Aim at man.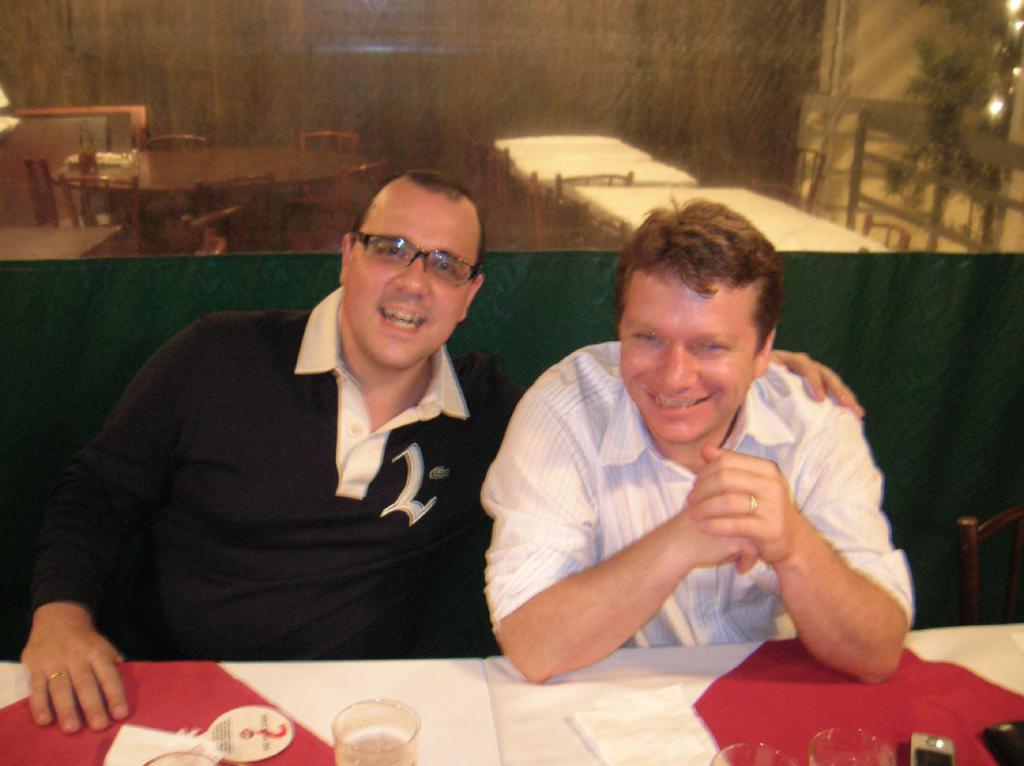
Aimed at (left=481, top=186, right=915, bottom=687).
